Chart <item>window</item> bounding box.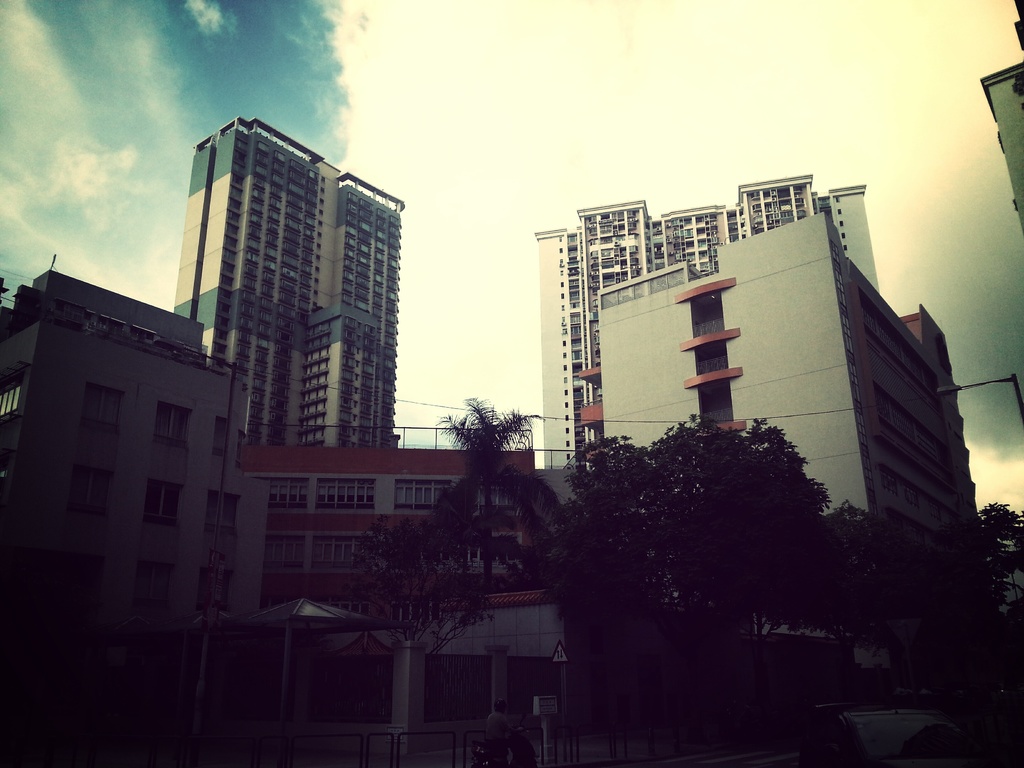
Charted: 308,533,375,562.
